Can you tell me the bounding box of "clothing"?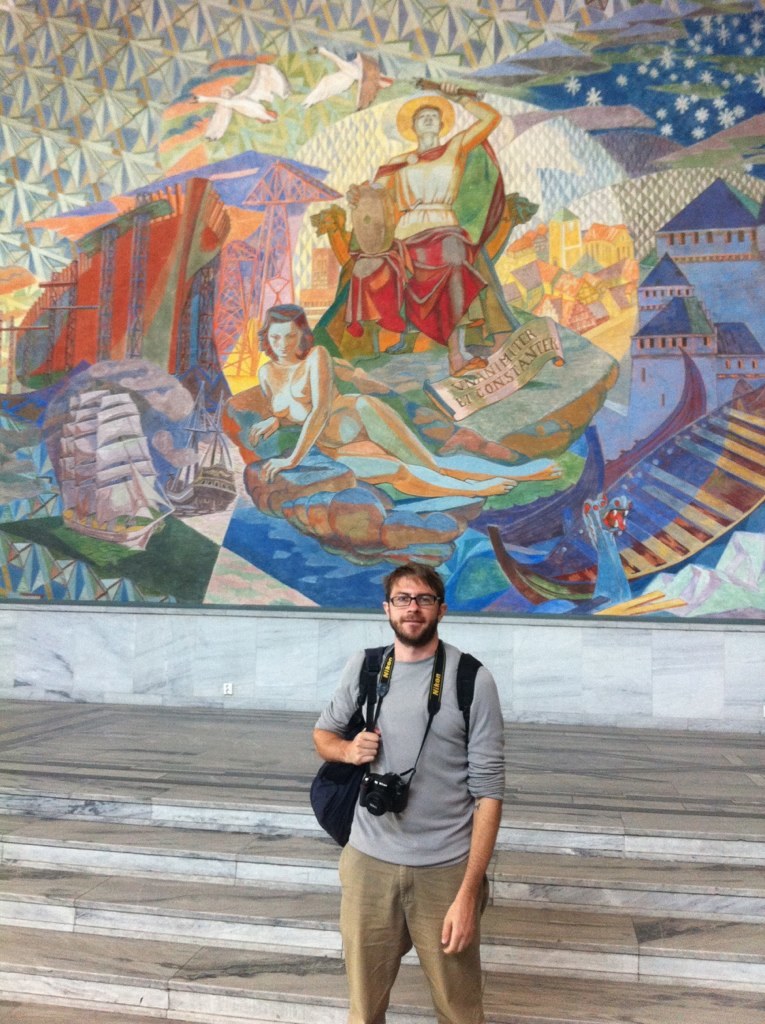
{"x1": 325, "y1": 644, "x2": 504, "y2": 1023}.
